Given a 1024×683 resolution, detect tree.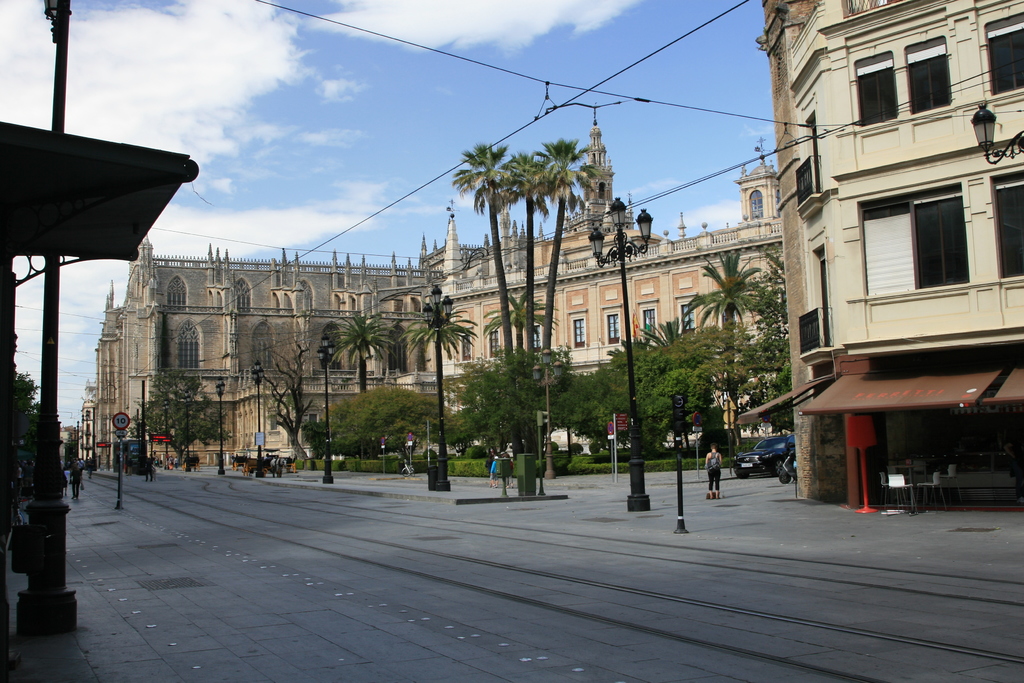
<bbox>250, 336, 318, 472</bbox>.
